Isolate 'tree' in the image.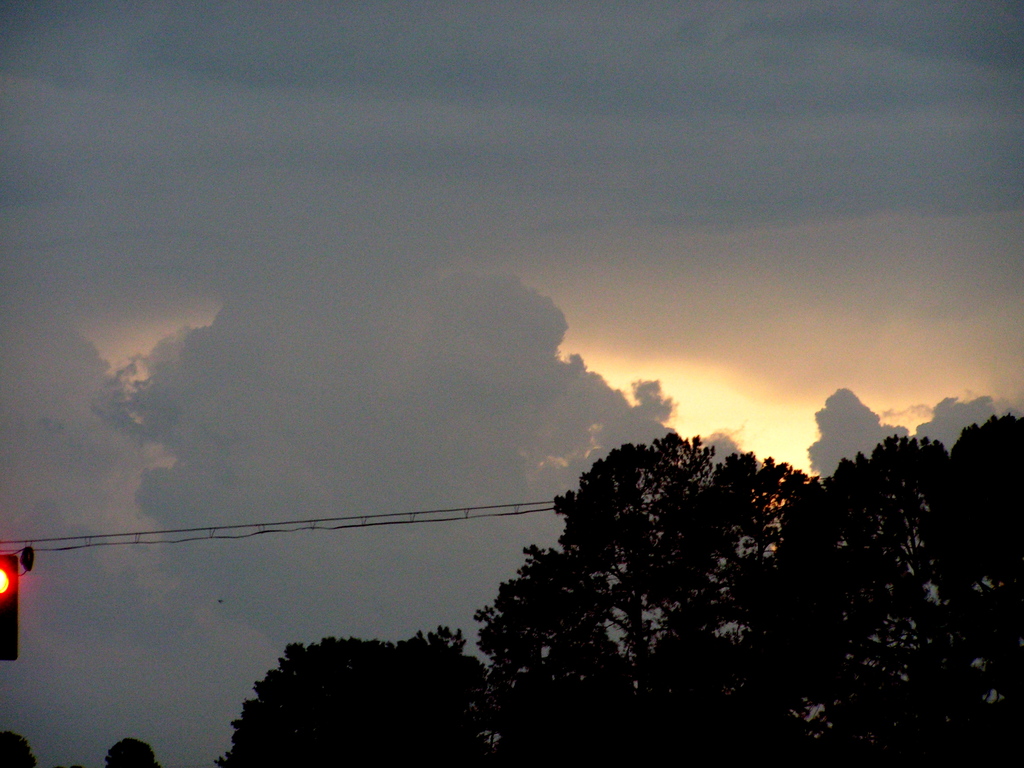
Isolated region: bbox=[105, 736, 161, 767].
